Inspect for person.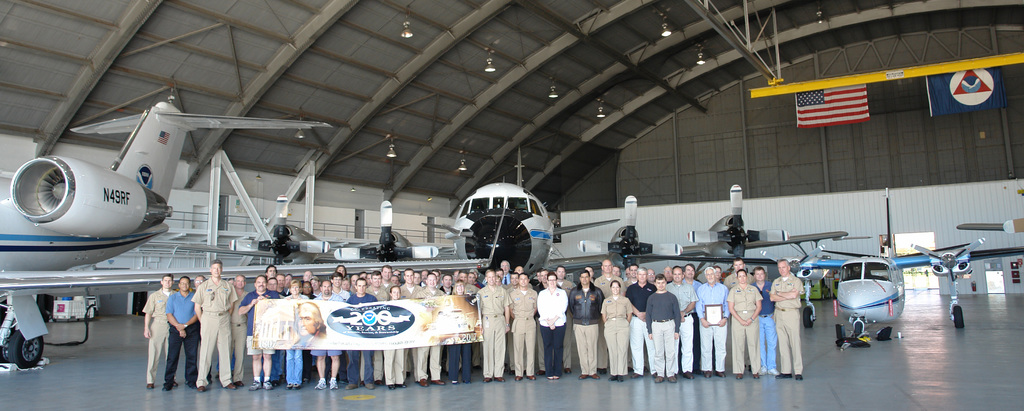
Inspection: region(765, 250, 801, 376).
